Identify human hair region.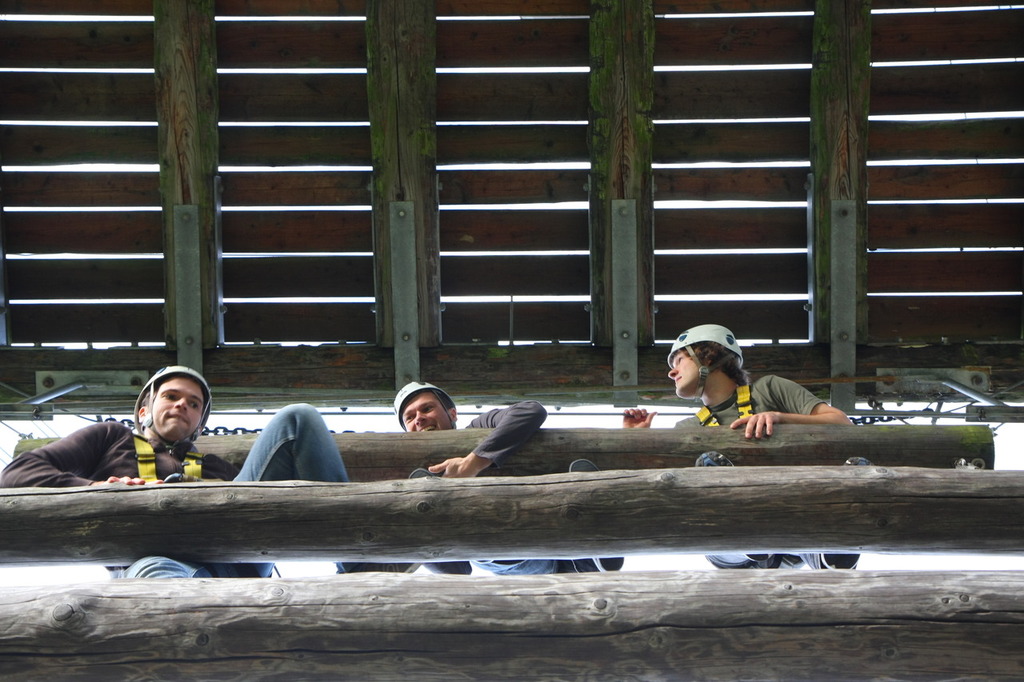
Region: locate(682, 341, 746, 383).
